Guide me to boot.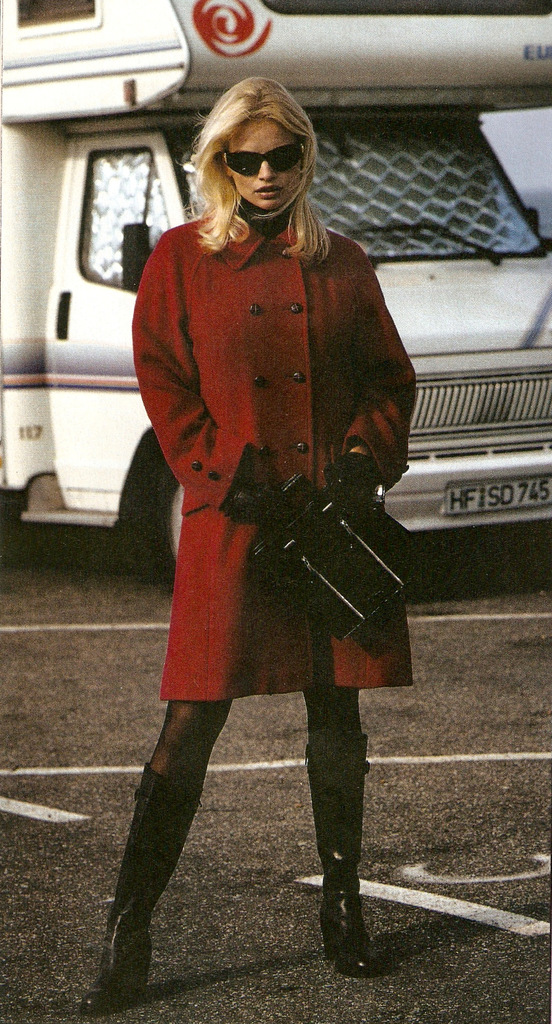
Guidance: (299, 696, 386, 978).
